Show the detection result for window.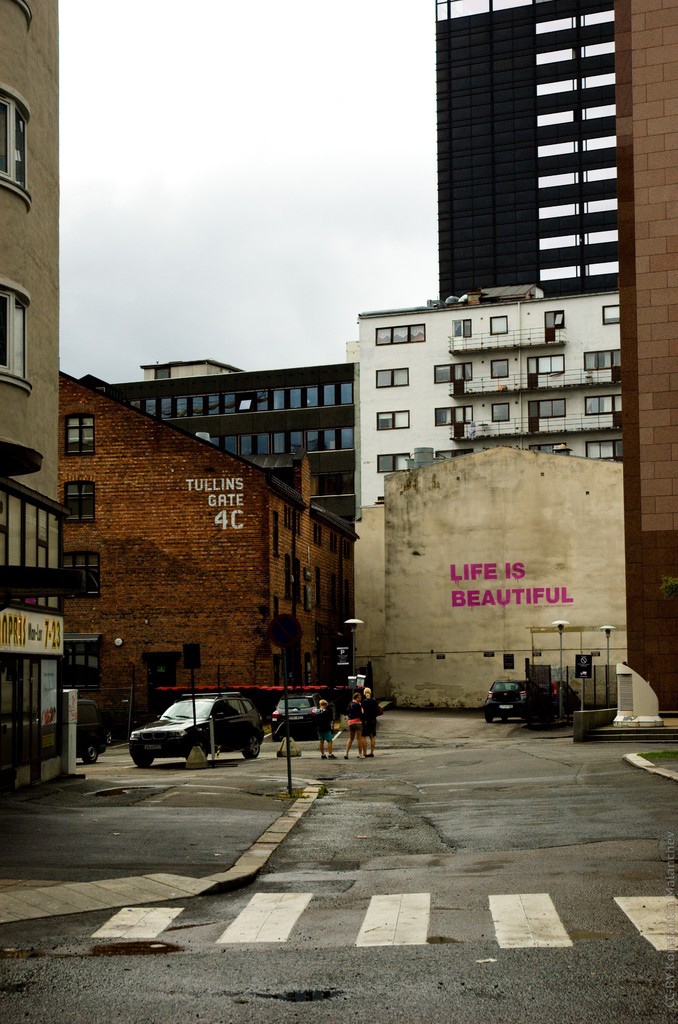
239, 392, 250, 410.
